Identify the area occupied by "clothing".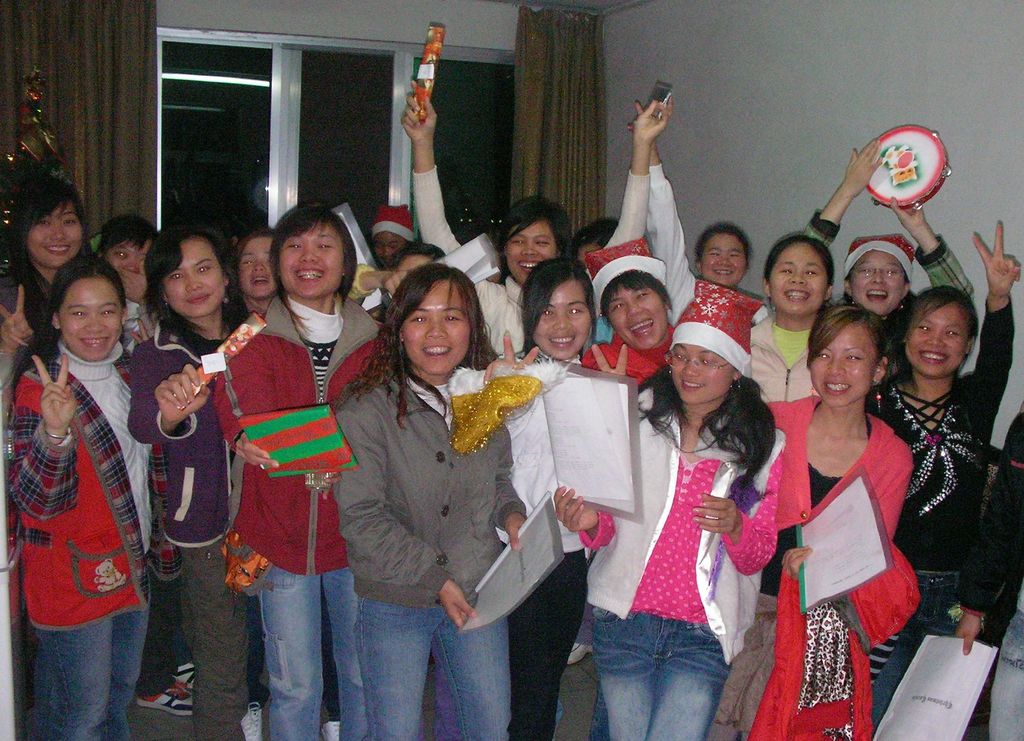
Area: pyautogui.locateOnScreen(492, 348, 595, 740).
